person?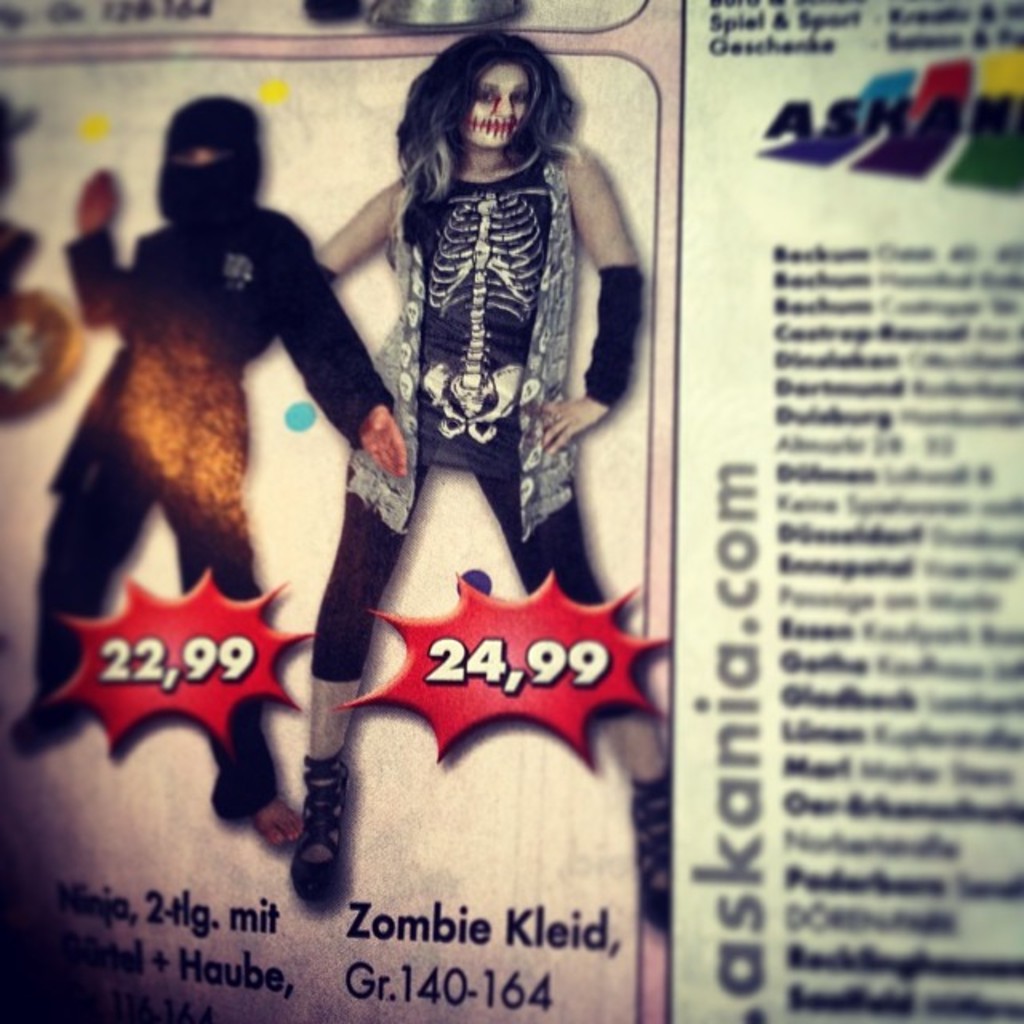
box=[301, 27, 674, 939]
